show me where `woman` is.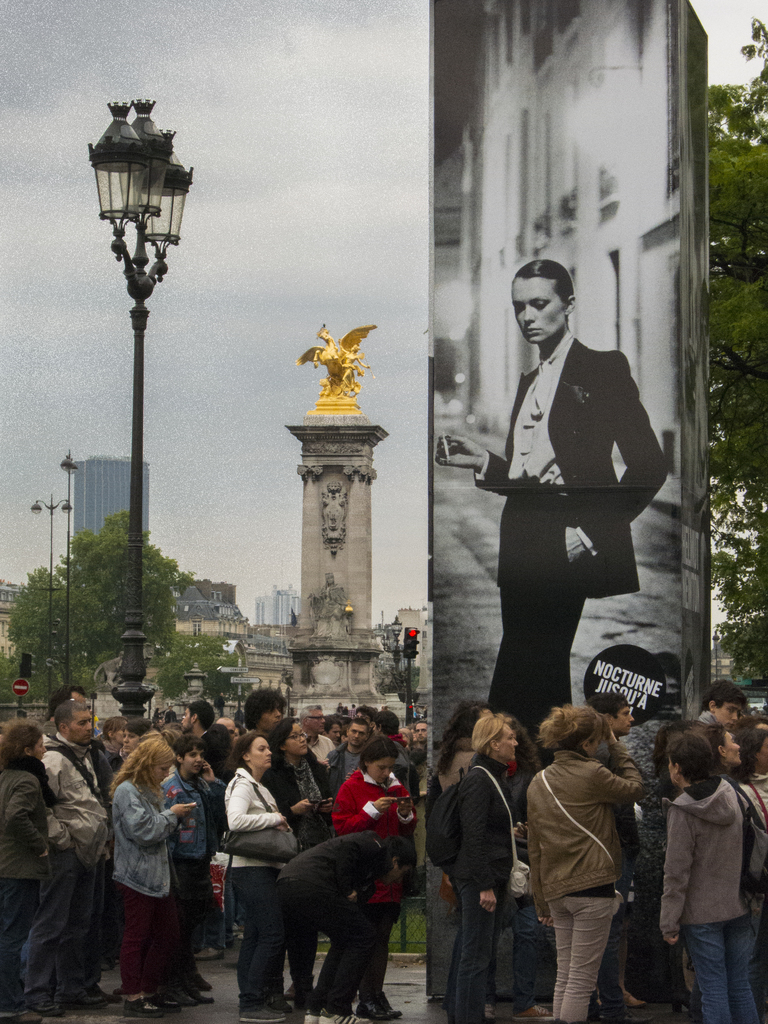
`woman` is at box(527, 698, 648, 1023).
